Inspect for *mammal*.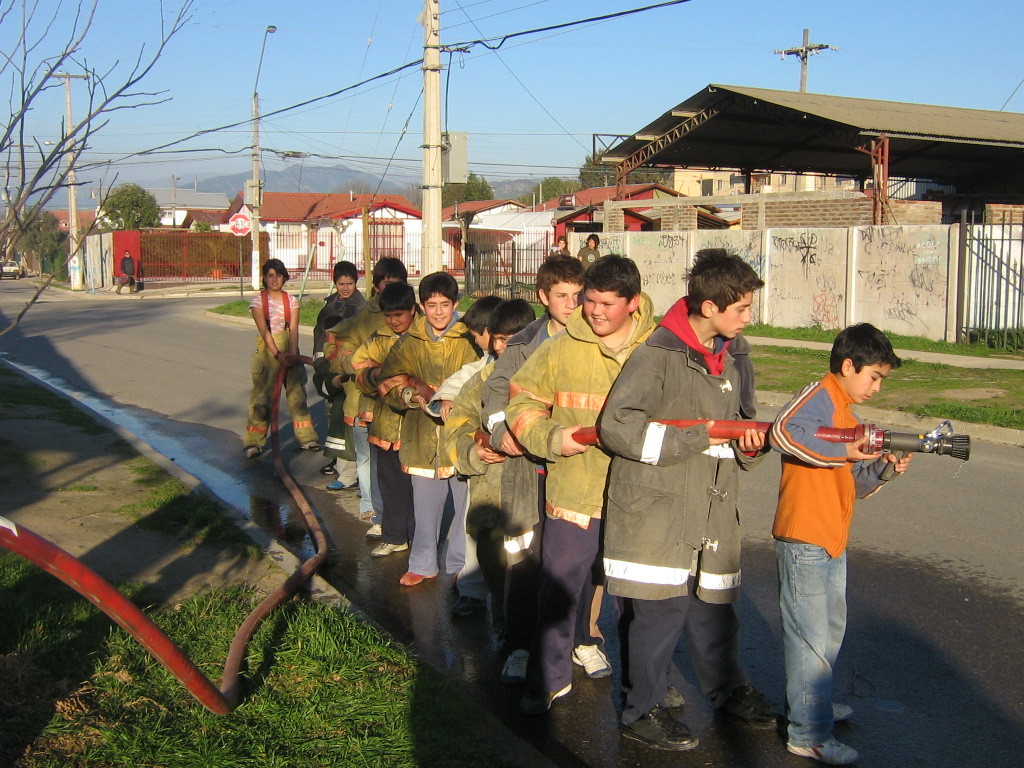
Inspection: 326, 252, 412, 521.
